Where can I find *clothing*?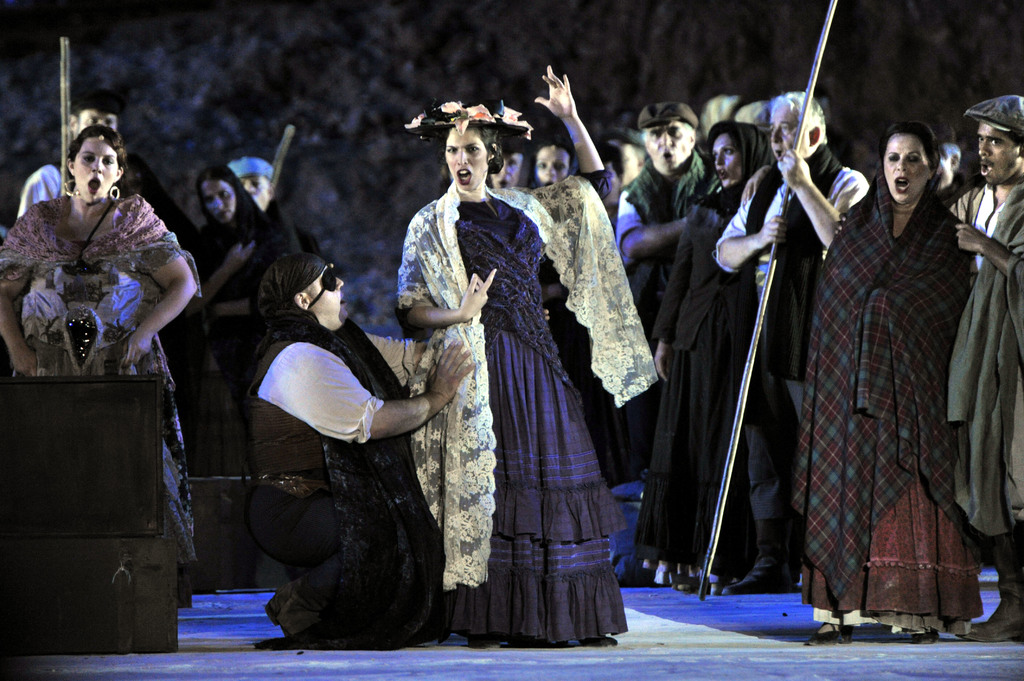
You can find it at 959, 84, 1023, 145.
